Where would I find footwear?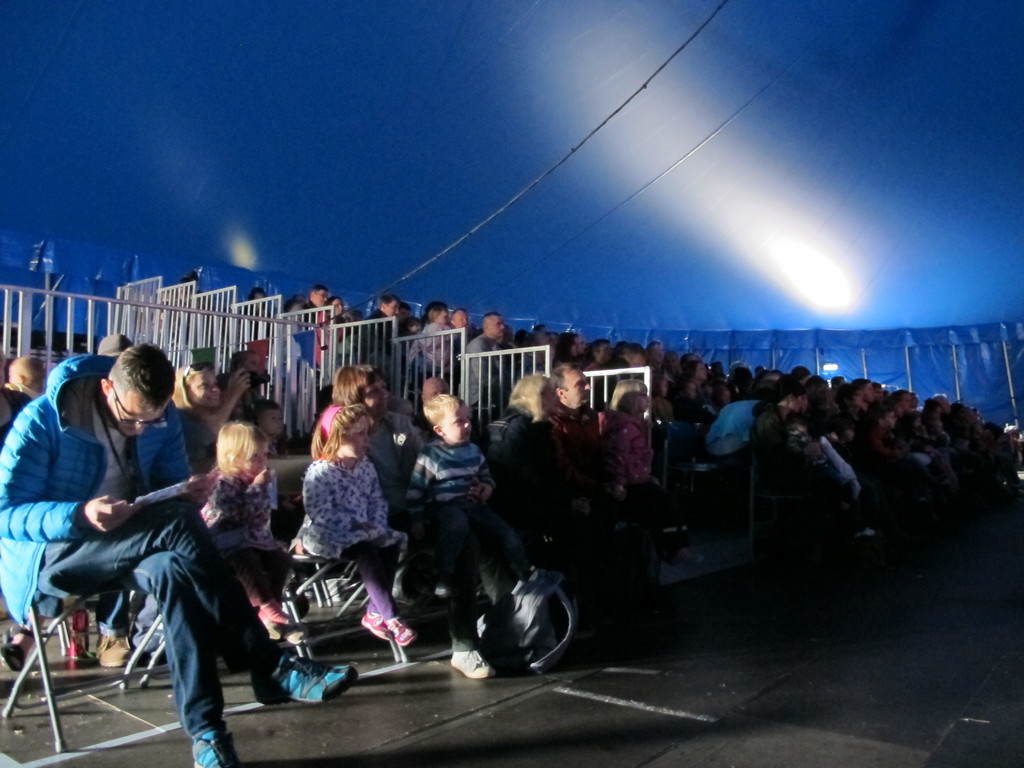
At (382,616,413,648).
